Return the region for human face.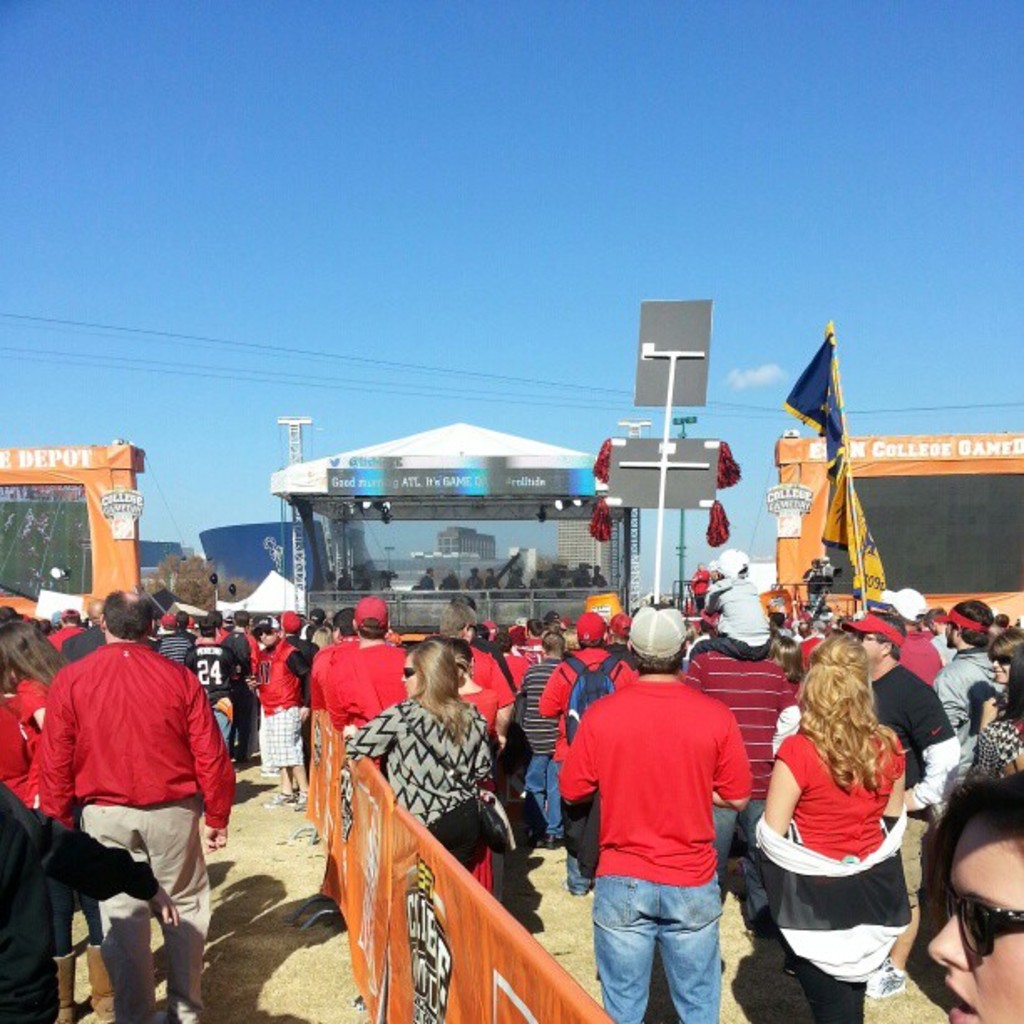
991/658/1012/681.
